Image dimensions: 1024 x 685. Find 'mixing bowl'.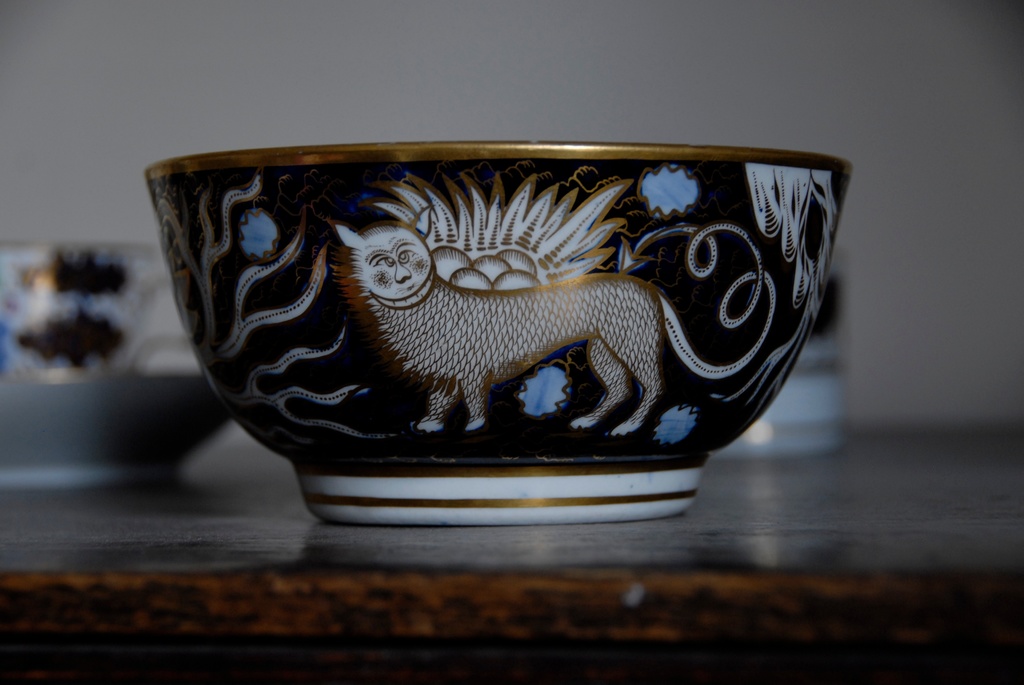
box=[0, 239, 236, 489].
